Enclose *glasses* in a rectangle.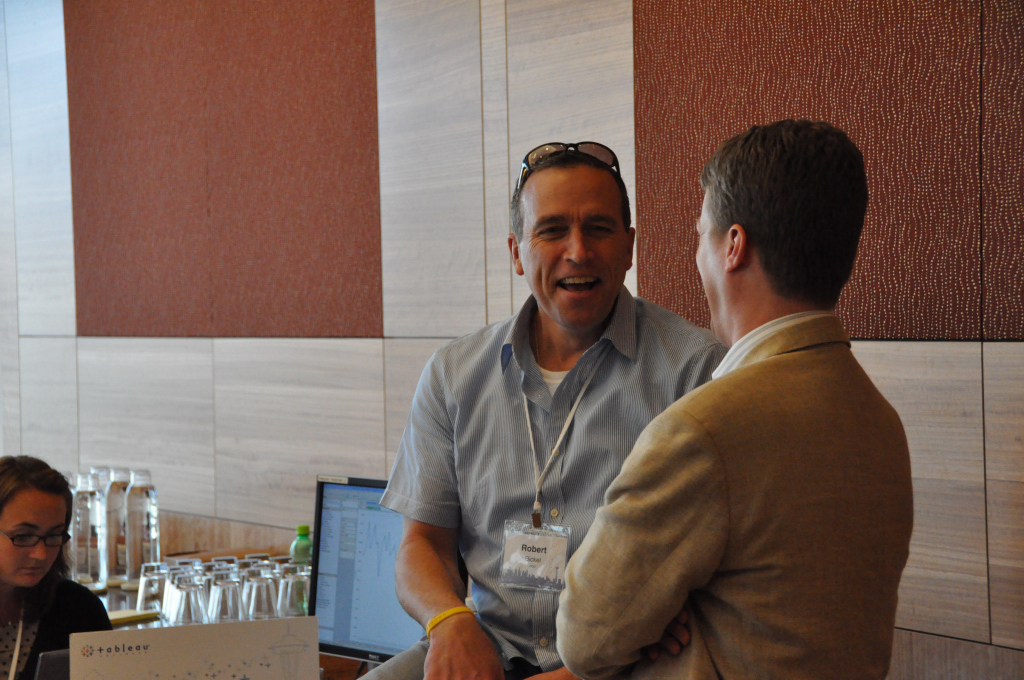
{"x1": 519, "y1": 141, "x2": 619, "y2": 185}.
